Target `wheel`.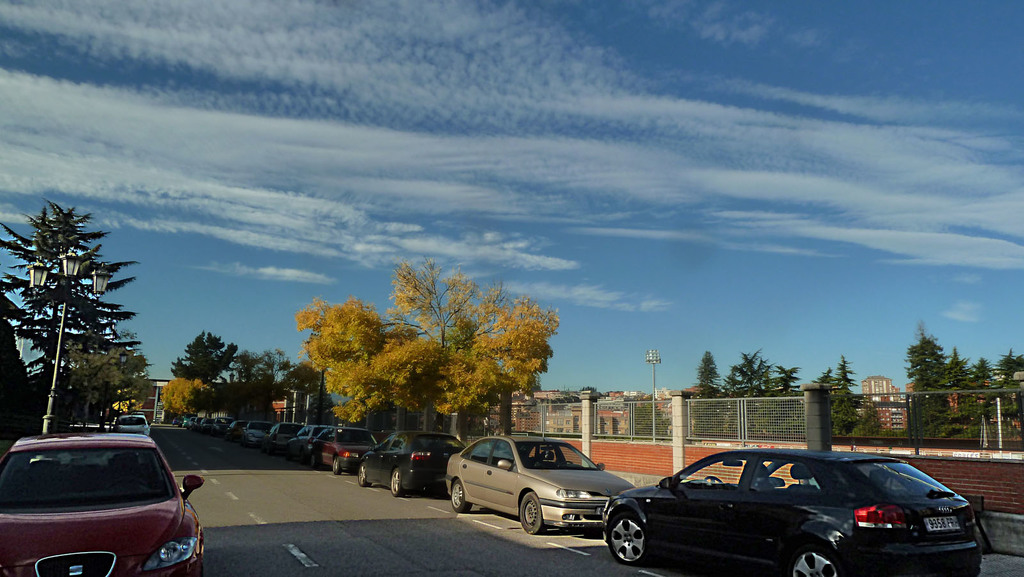
Target region: <bbox>522, 496, 546, 535</bbox>.
